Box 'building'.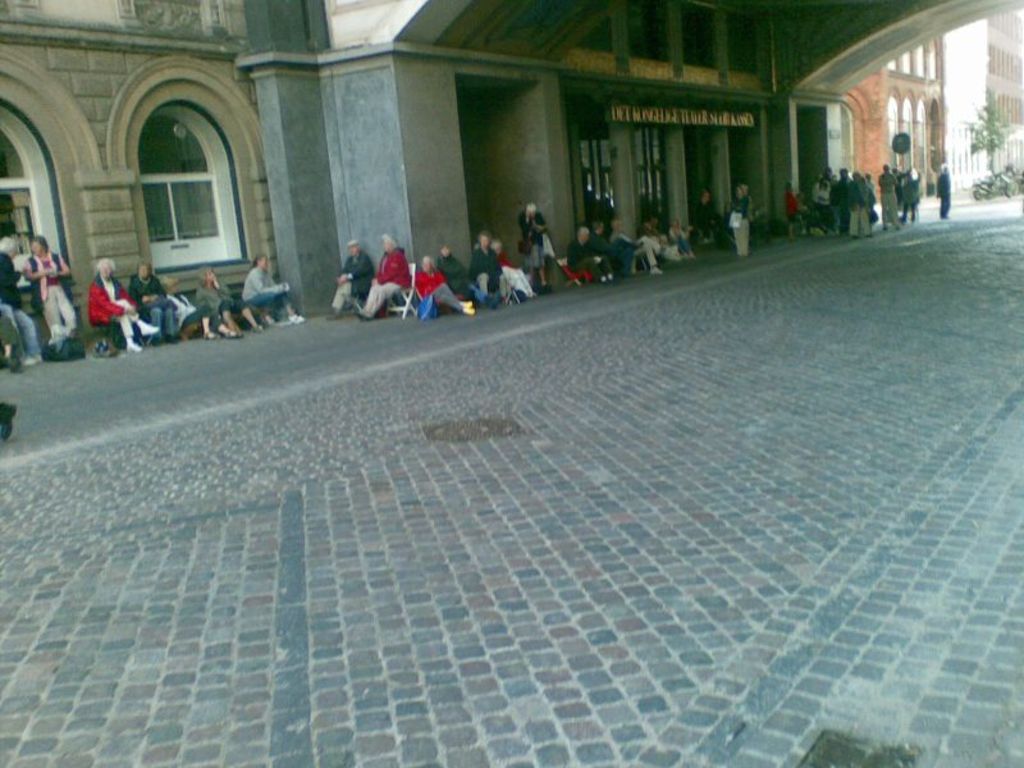
943/14/1023/191.
